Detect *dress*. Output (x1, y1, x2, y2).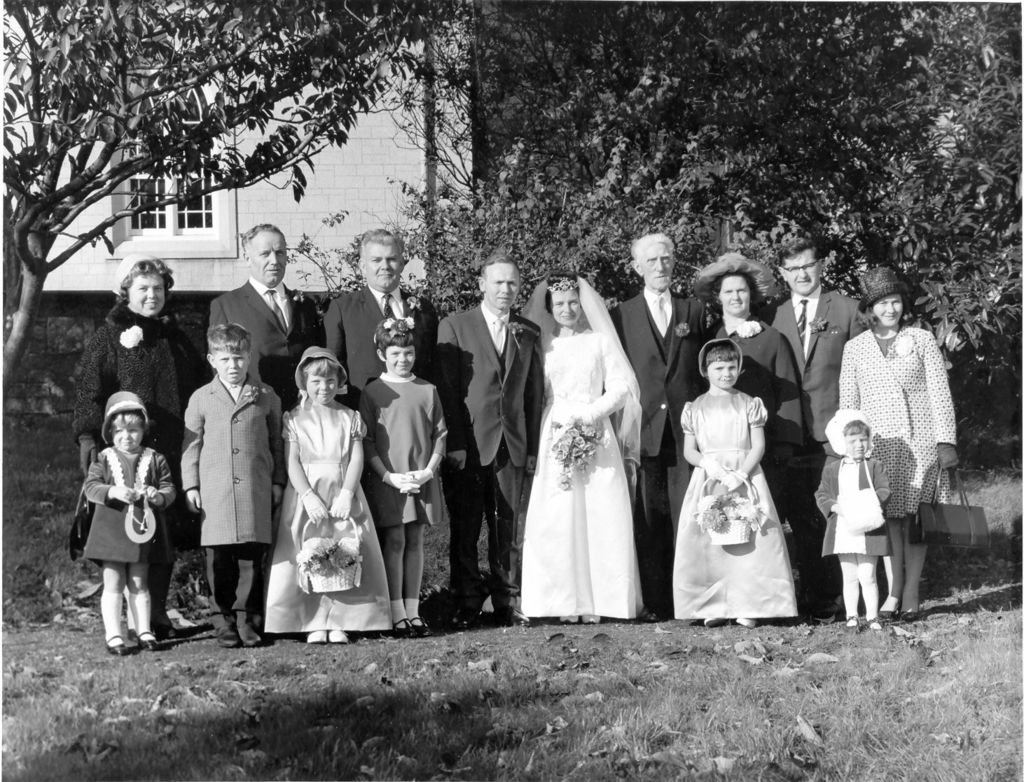
(814, 458, 890, 555).
